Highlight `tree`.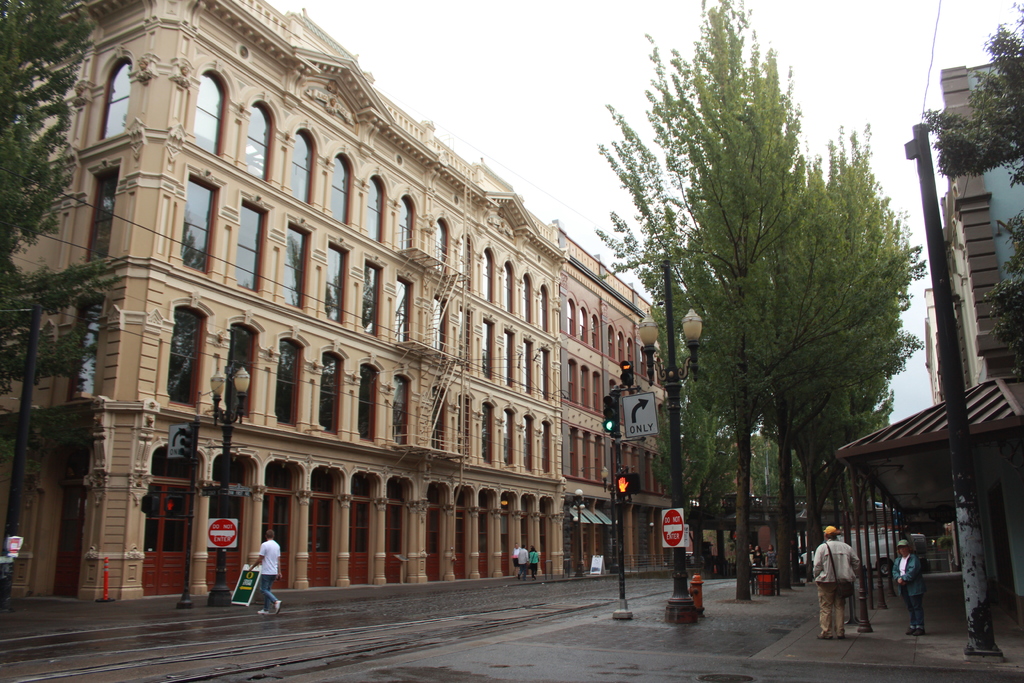
Highlighted region: bbox=[1, 0, 104, 424].
